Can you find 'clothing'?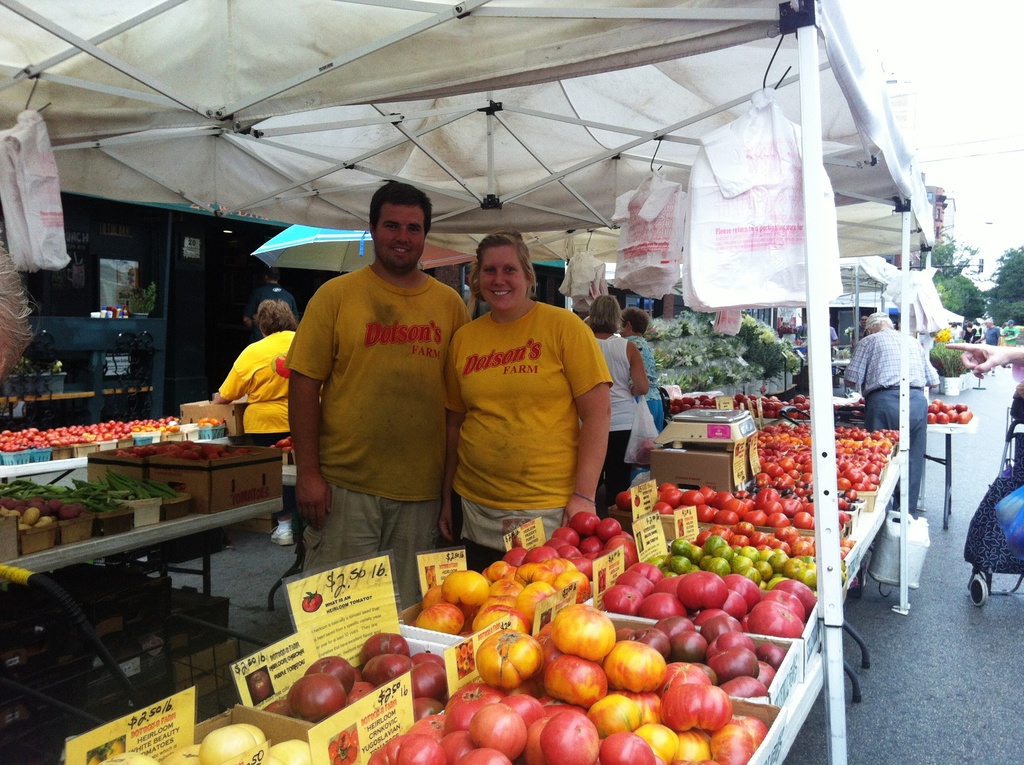
Yes, bounding box: crop(280, 264, 474, 613).
